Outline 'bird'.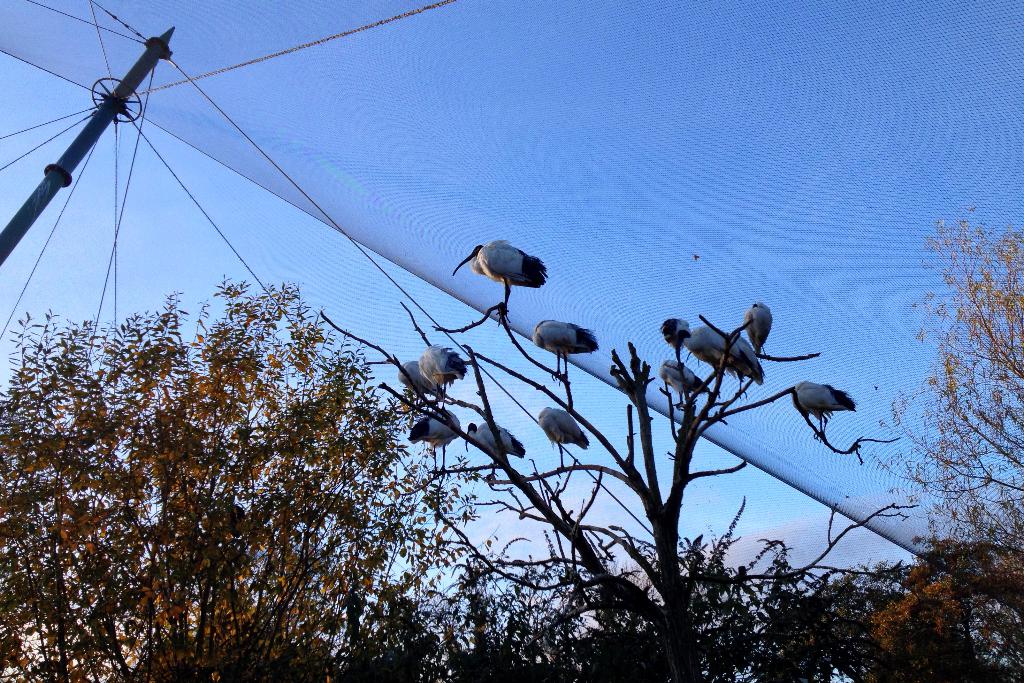
Outline: (794,382,858,445).
